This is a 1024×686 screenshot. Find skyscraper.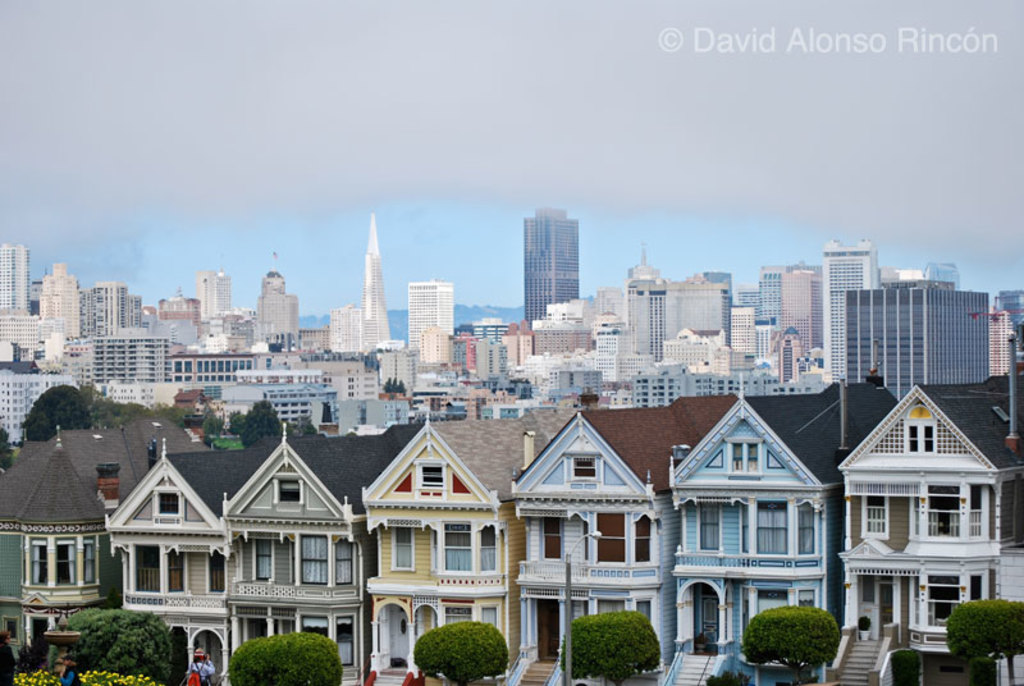
Bounding box: select_region(823, 241, 881, 380).
